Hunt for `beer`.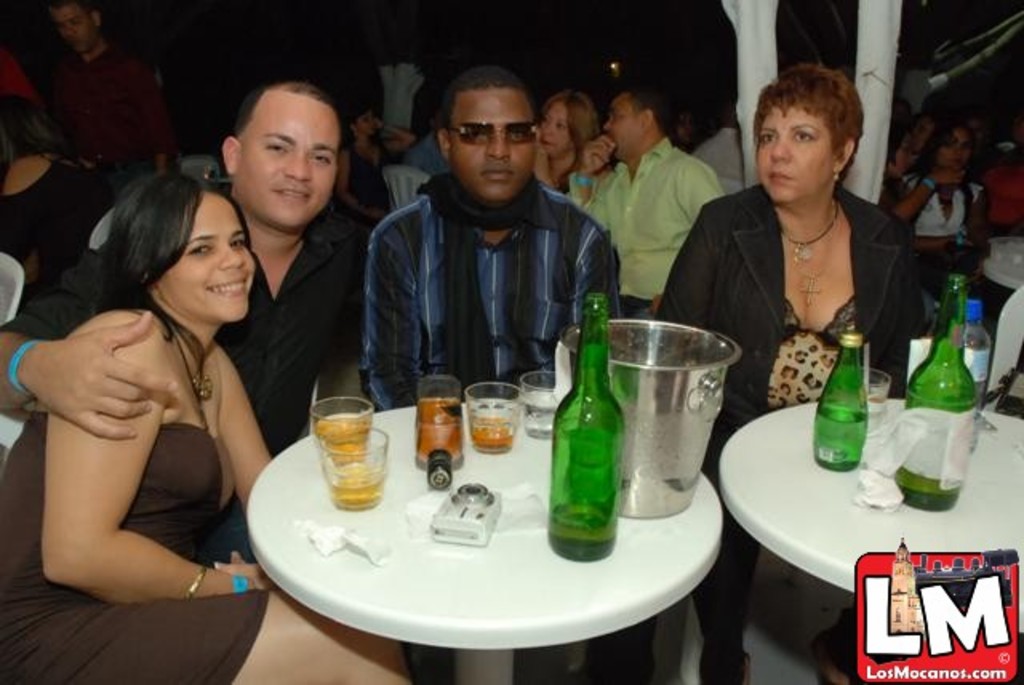
Hunted down at {"left": 901, "top": 269, "right": 981, "bottom": 514}.
